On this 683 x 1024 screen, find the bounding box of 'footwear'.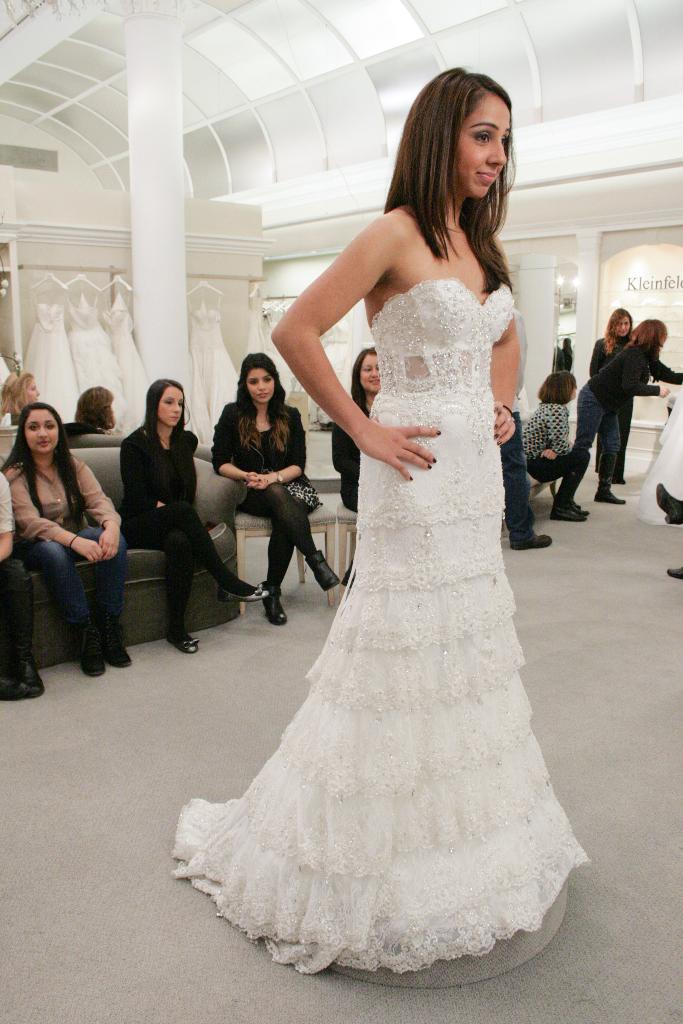
Bounding box: detection(656, 479, 682, 526).
